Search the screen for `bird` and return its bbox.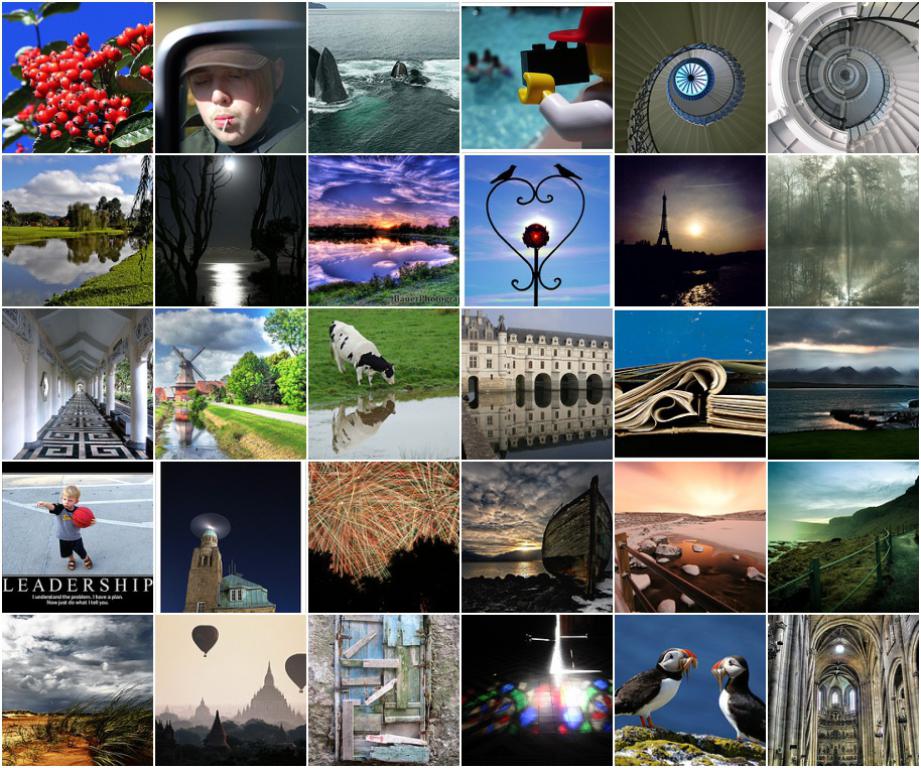
Found: <region>622, 651, 711, 733</region>.
